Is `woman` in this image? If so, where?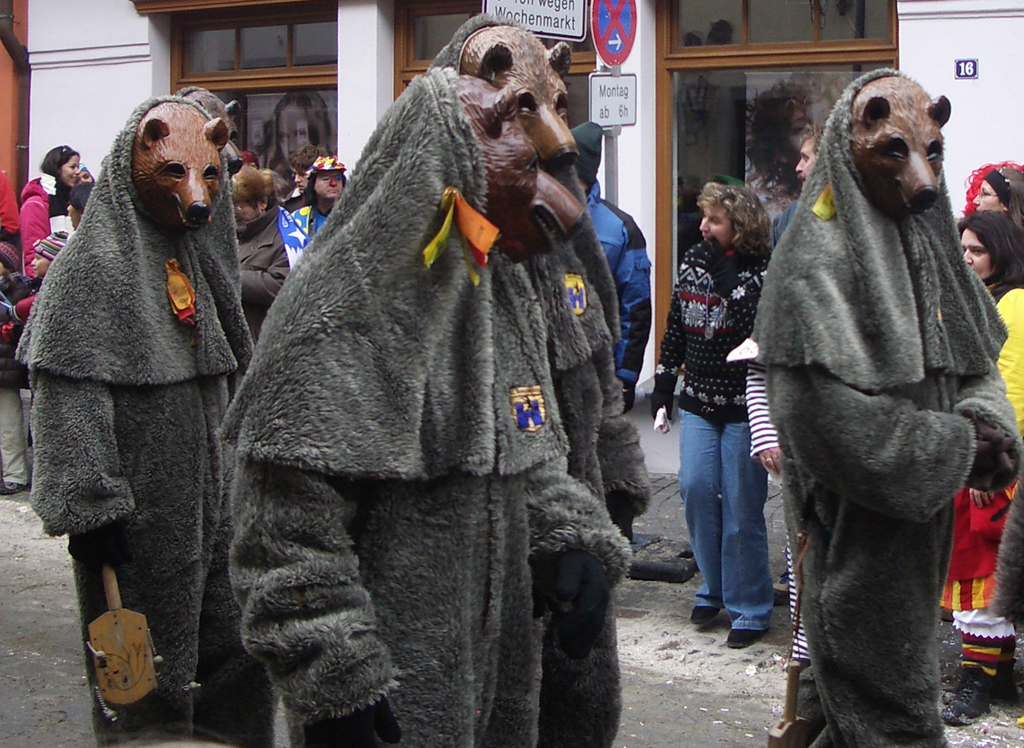
Yes, at 276/90/328/168.
